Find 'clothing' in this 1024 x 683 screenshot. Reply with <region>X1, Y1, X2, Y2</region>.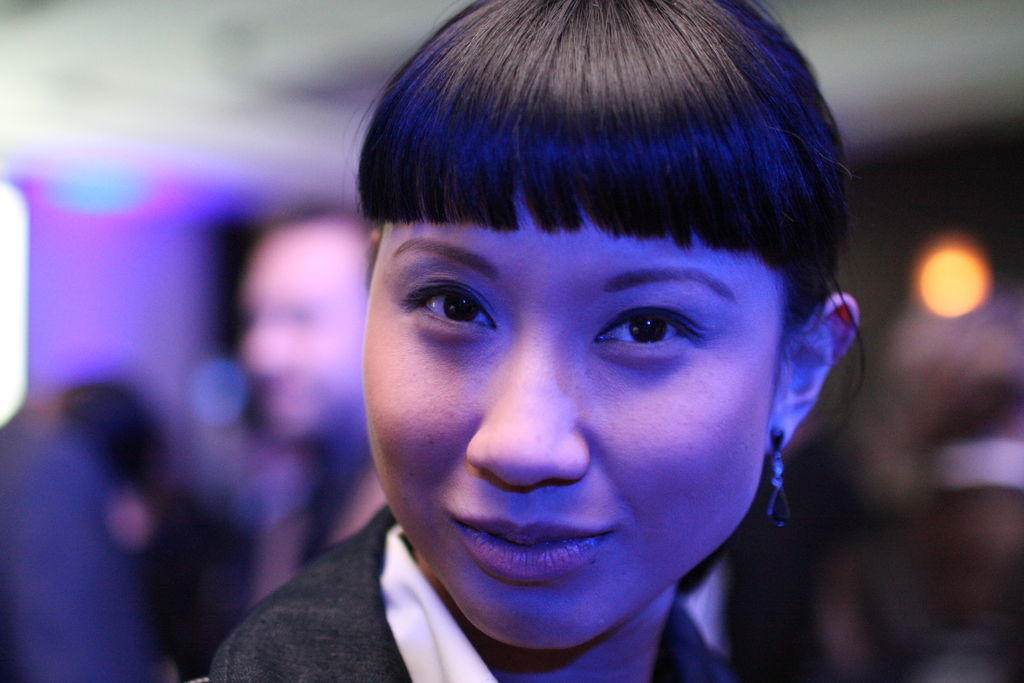
<region>198, 504, 746, 682</region>.
